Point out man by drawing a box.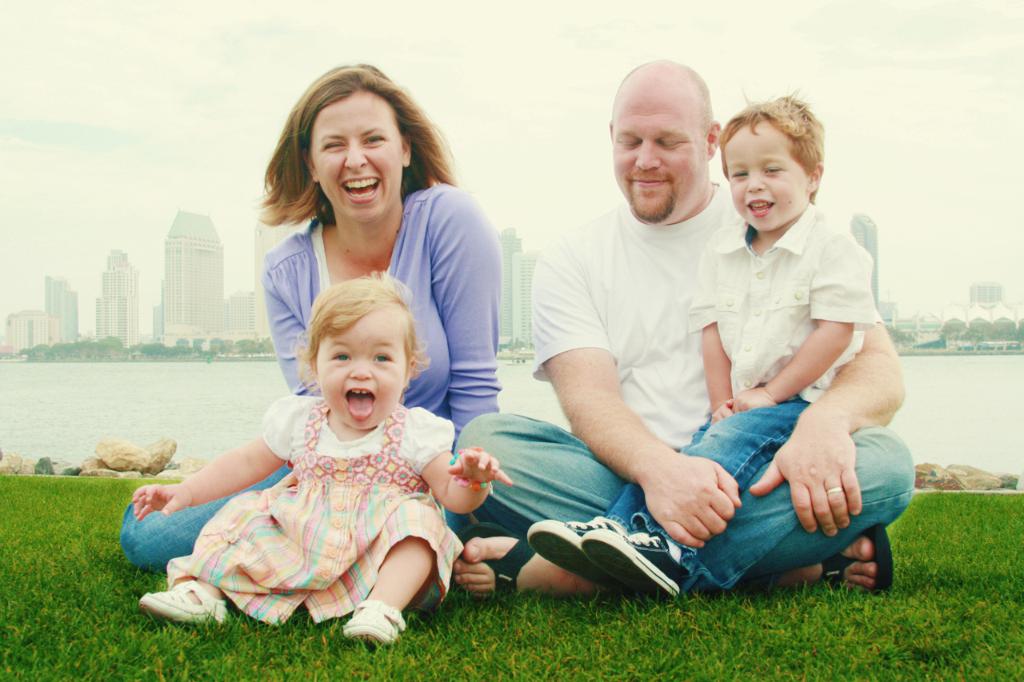
<region>502, 122, 845, 603</region>.
